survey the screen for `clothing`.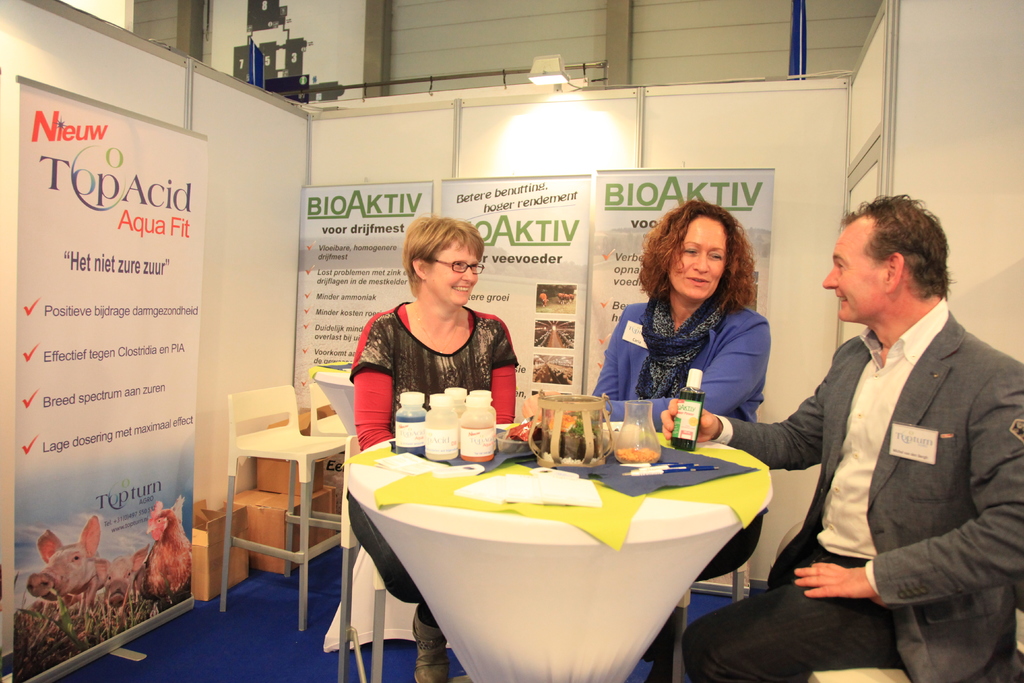
Survey found: 346 287 522 428.
